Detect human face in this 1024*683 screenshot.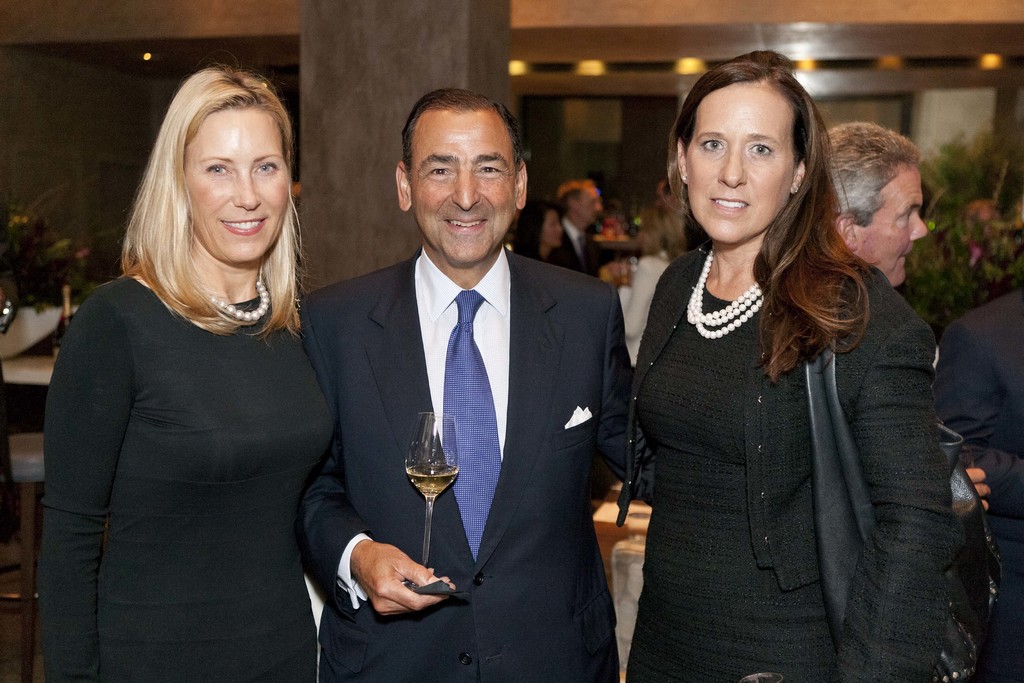
Detection: {"x1": 687, "y1": 86, "x2": 798, "y2": 245}.
